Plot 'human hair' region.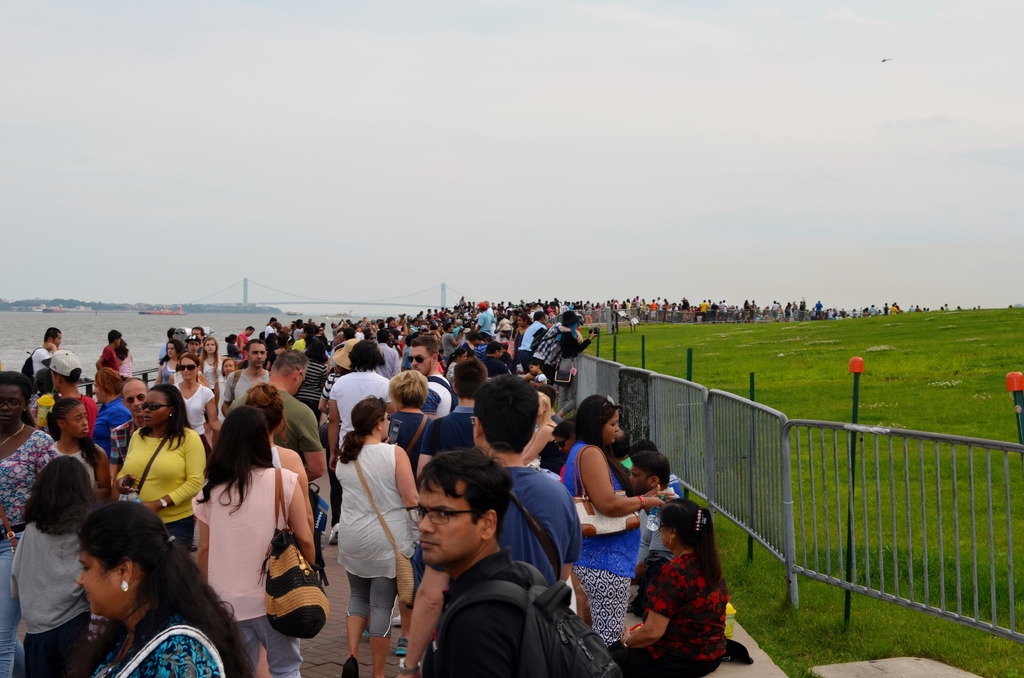
Plotted at <region>551, 415, 582, 437</region>.
